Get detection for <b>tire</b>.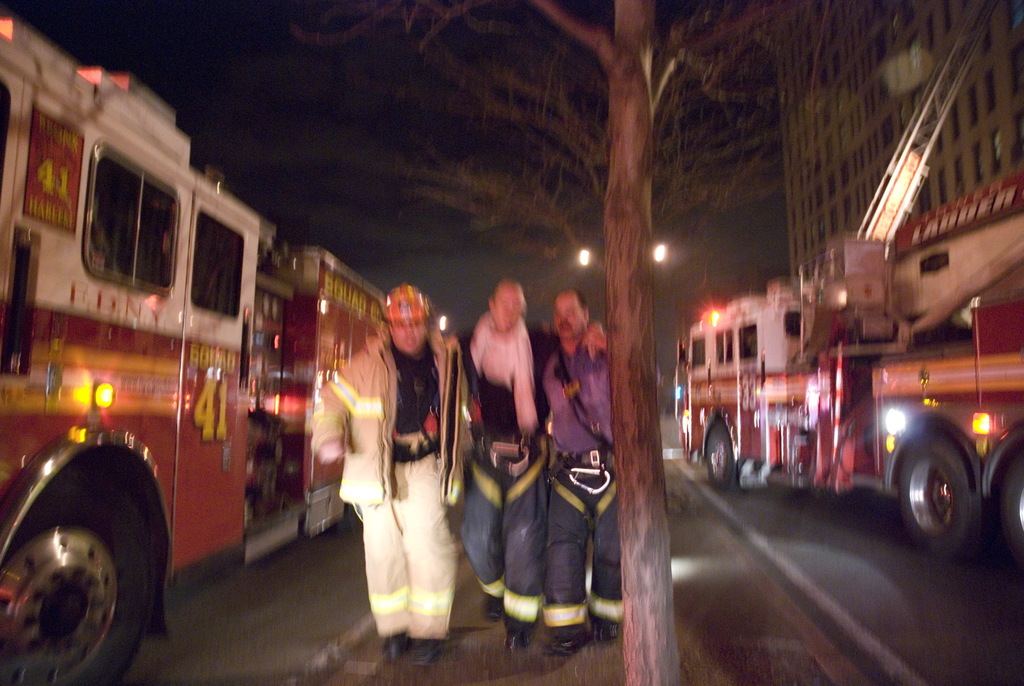
Detection: l=701, t=419, r=732, b=489.
